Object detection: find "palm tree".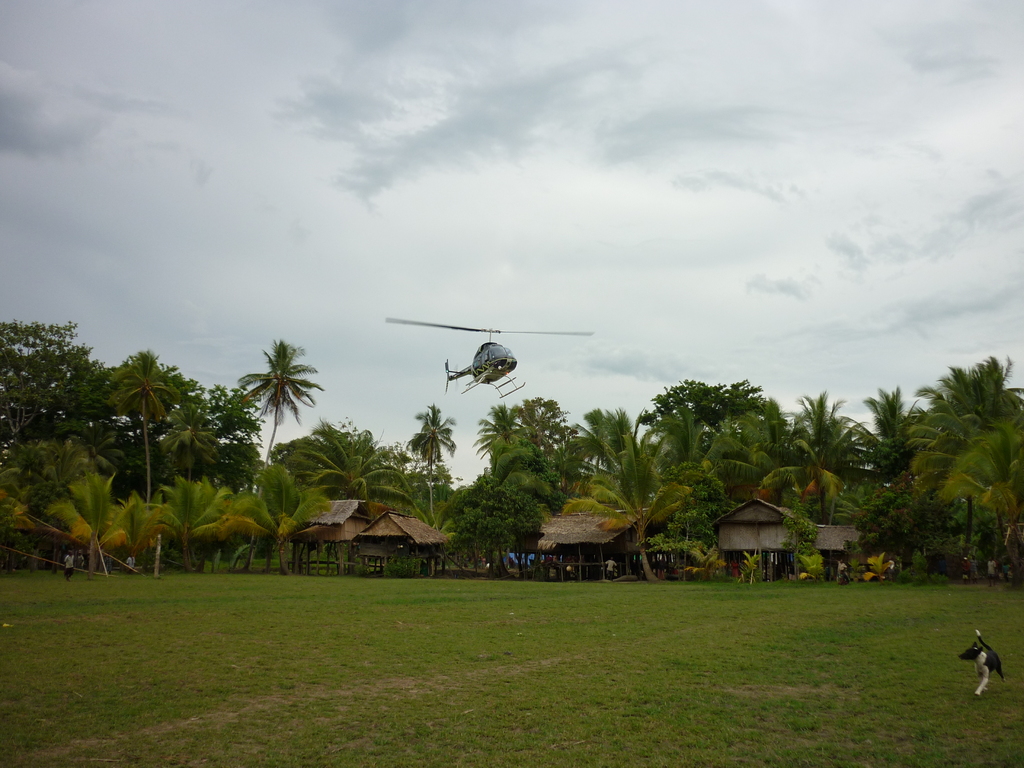
pyautogui.locateOnScreen(918, 340, 1008, 441).
